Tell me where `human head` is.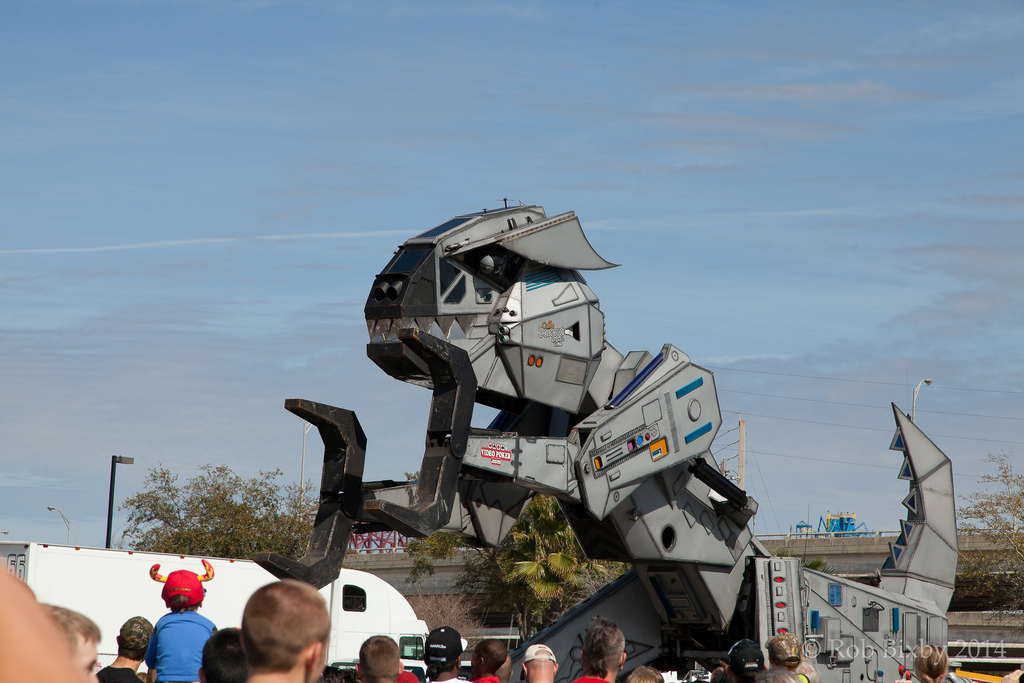
`human head` is at {"left": 470, "top": 639, "right": 509, "bottom": 677}.
